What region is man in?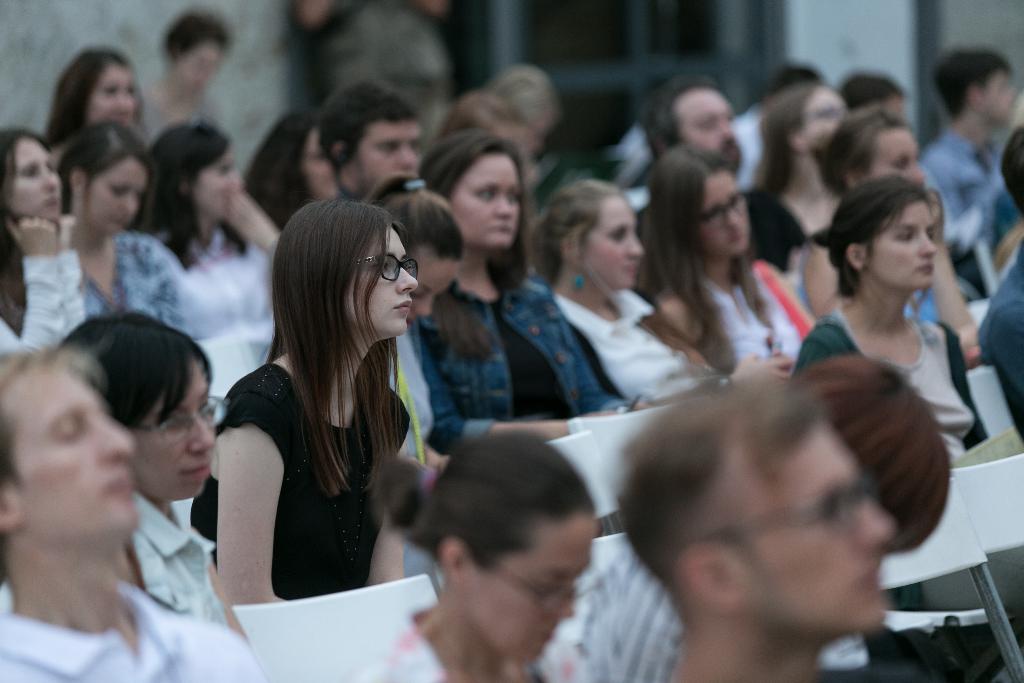
BBox(923, 53, 1023, 255).
